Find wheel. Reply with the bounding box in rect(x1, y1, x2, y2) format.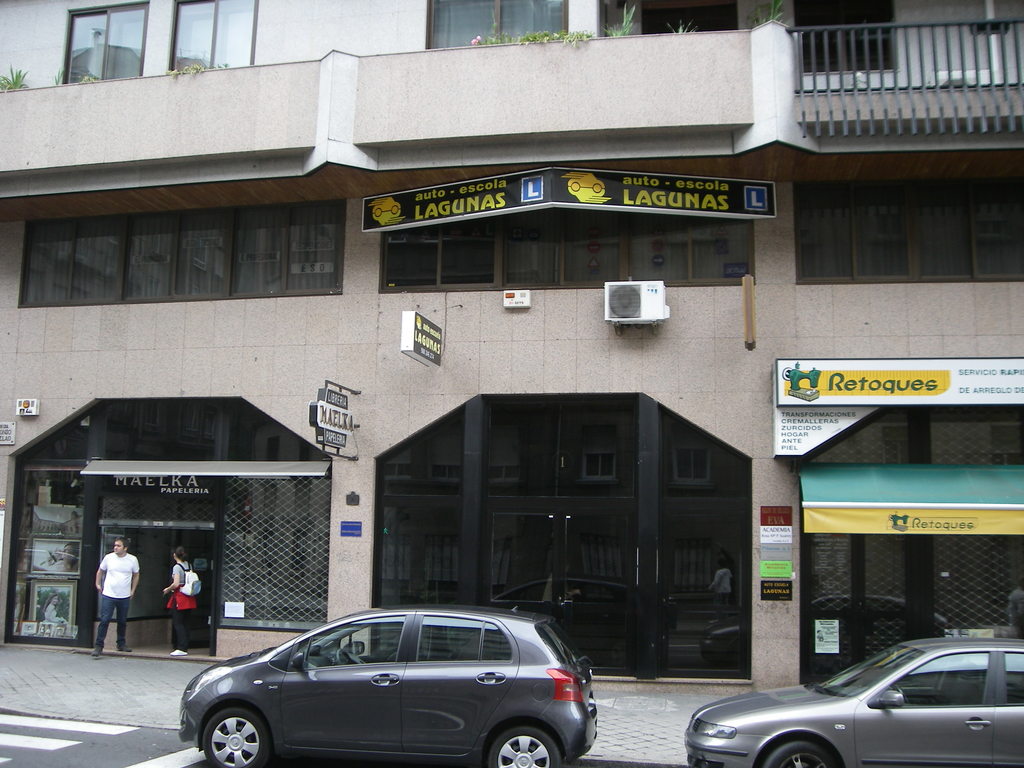
rect(488, 723, 563, 767).
